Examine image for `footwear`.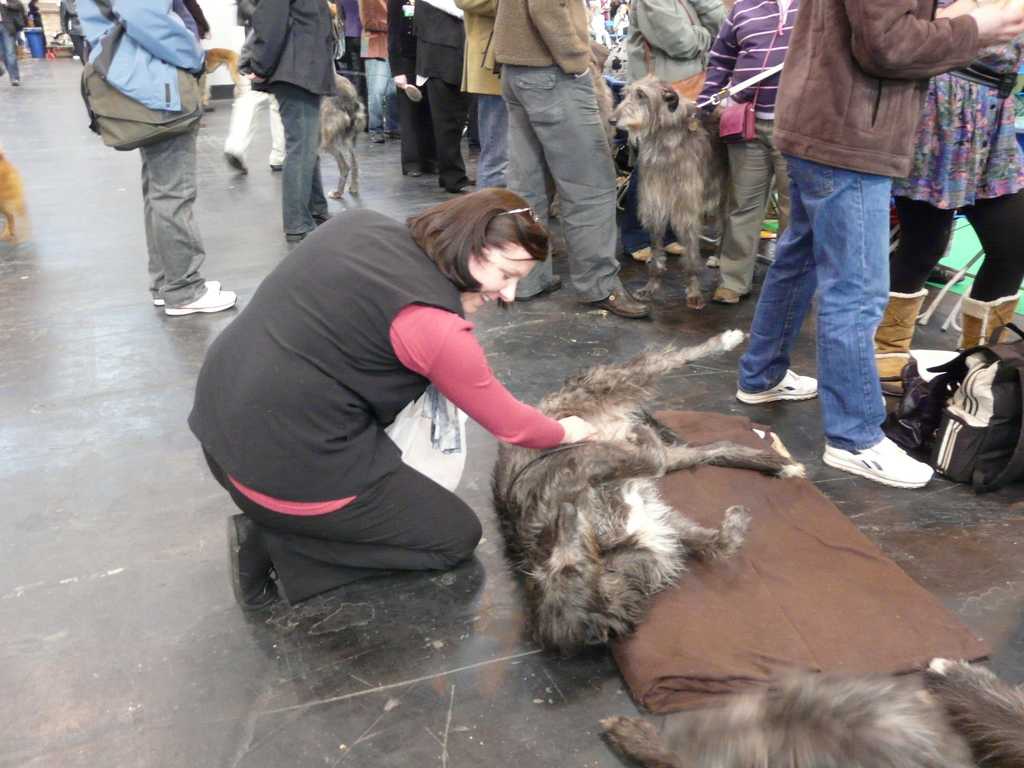
Examination result: (left=665, top=239, right=686, bottom=255).
